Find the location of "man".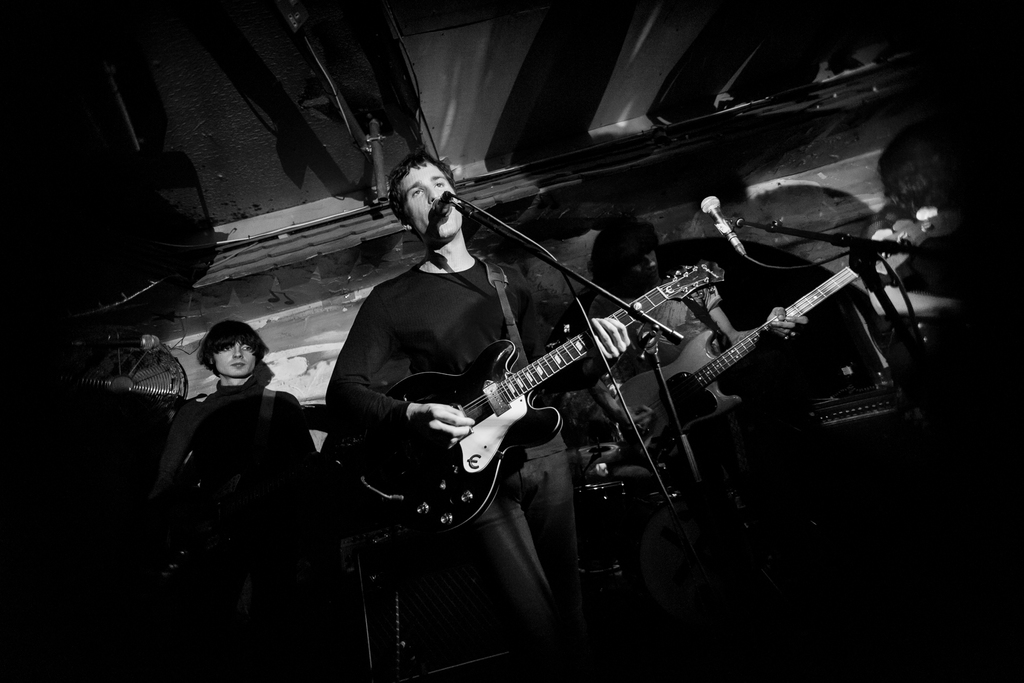
Location: (left=176, top=323, right=318, bottom=599).
